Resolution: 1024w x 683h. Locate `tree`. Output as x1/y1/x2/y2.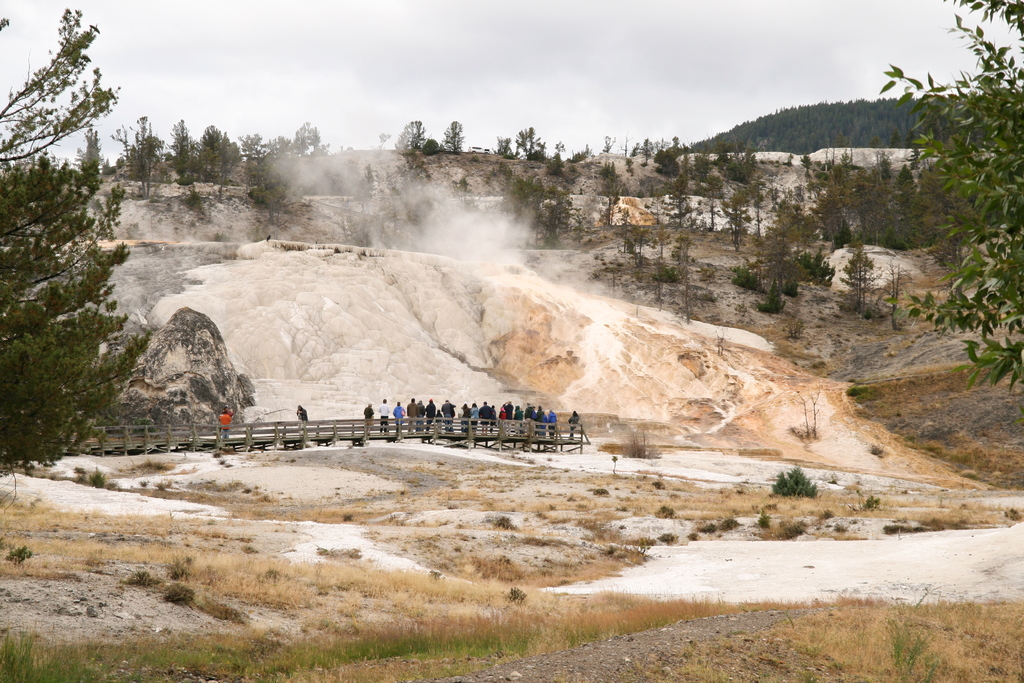
11/47/147/485.
